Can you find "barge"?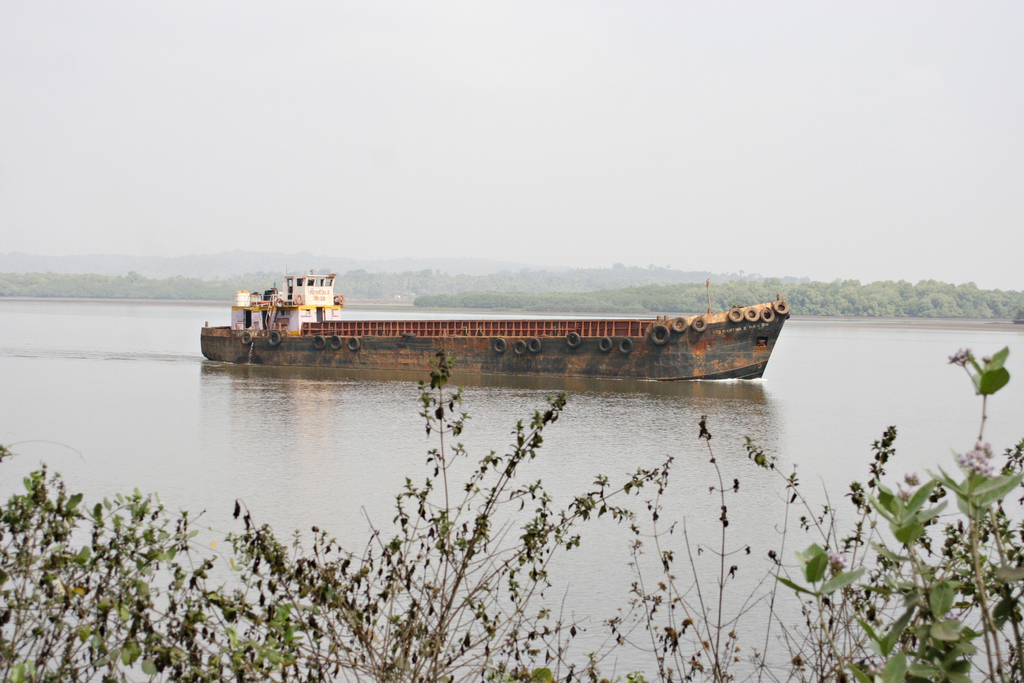
Yes, bounding box: l=202, t=268, r=789, b=384.
